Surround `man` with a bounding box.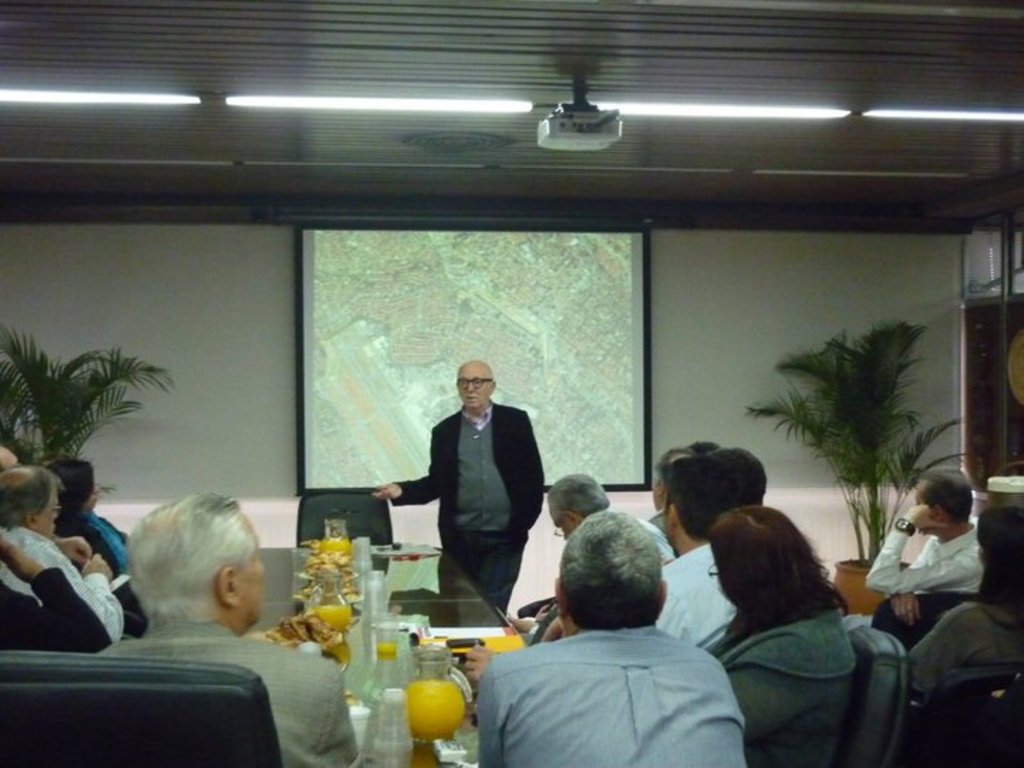
bbox=(370, 358, 546, 617).
